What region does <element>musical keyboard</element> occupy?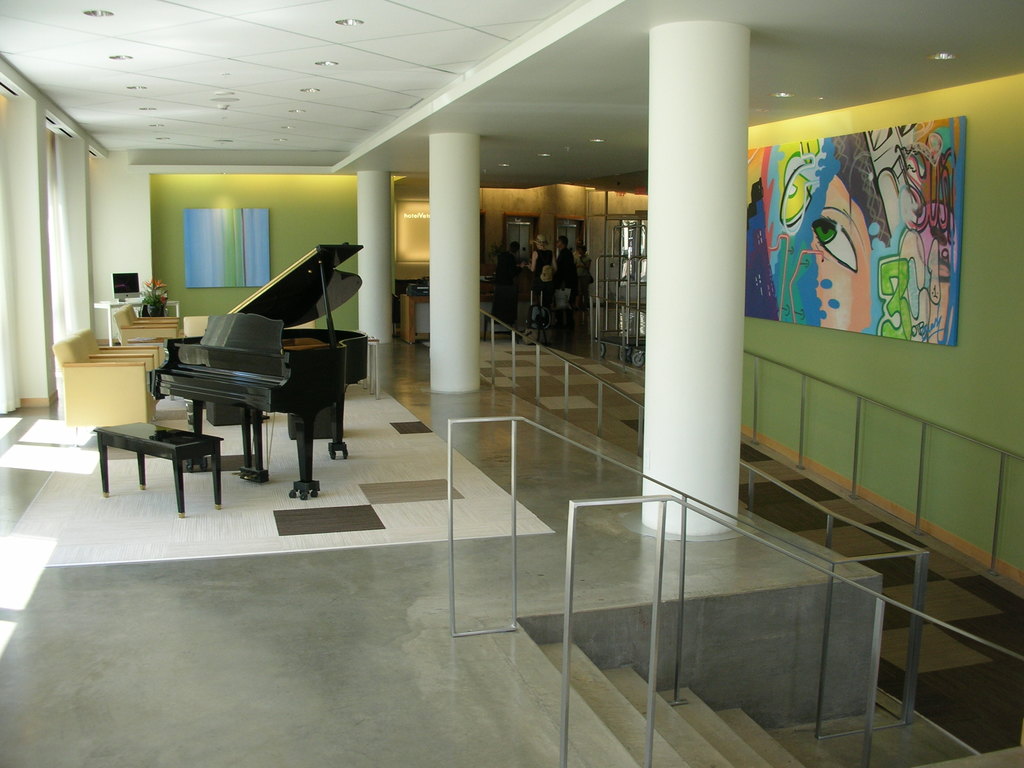
bbox=(136, 301, 345, 470).
